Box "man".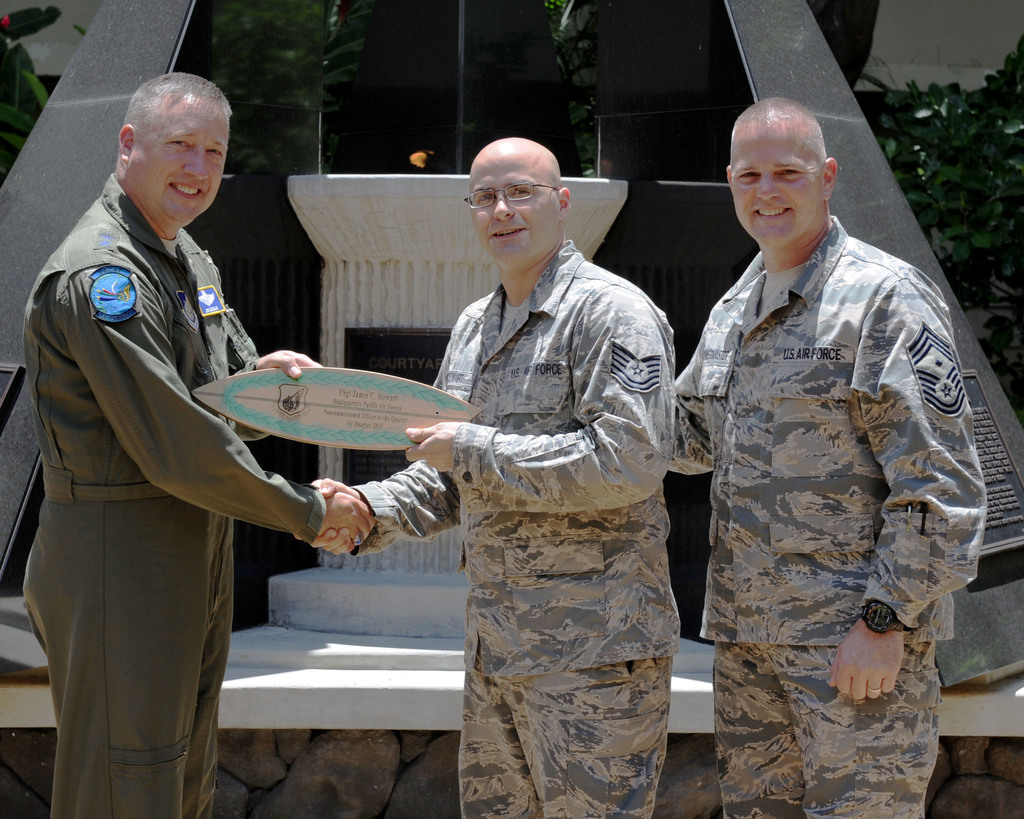
bbox=(19, 20, 287, 818).
